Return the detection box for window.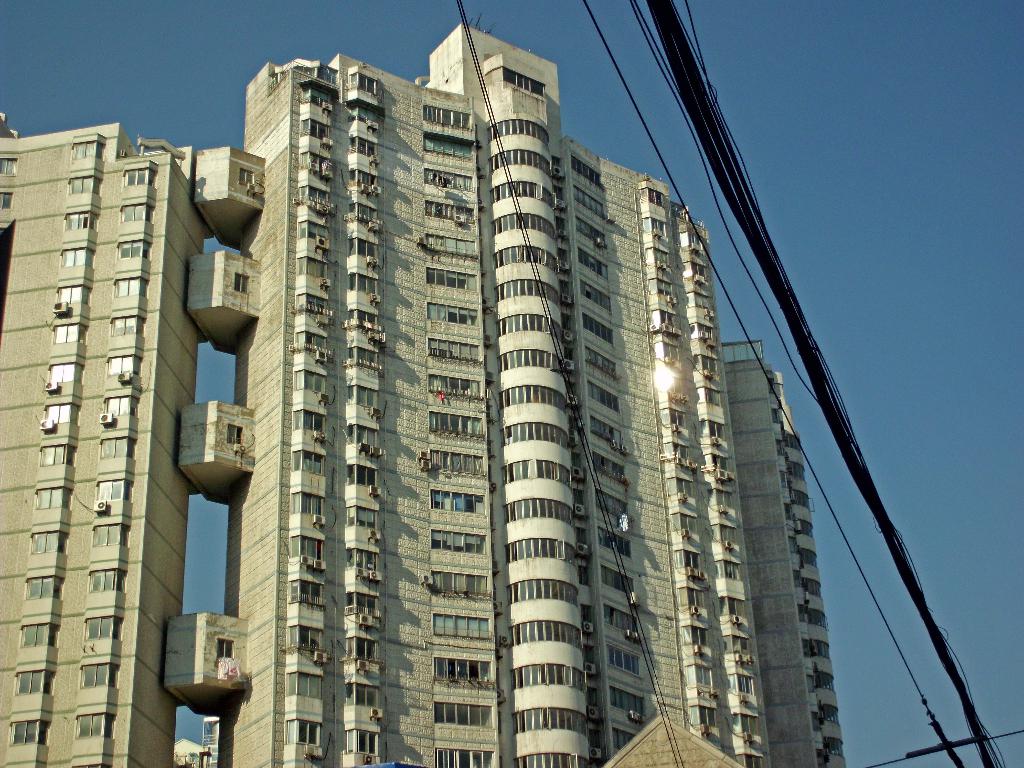
{"x1": 428, "y1": 343, "x2": 479, "y2": 363}.
